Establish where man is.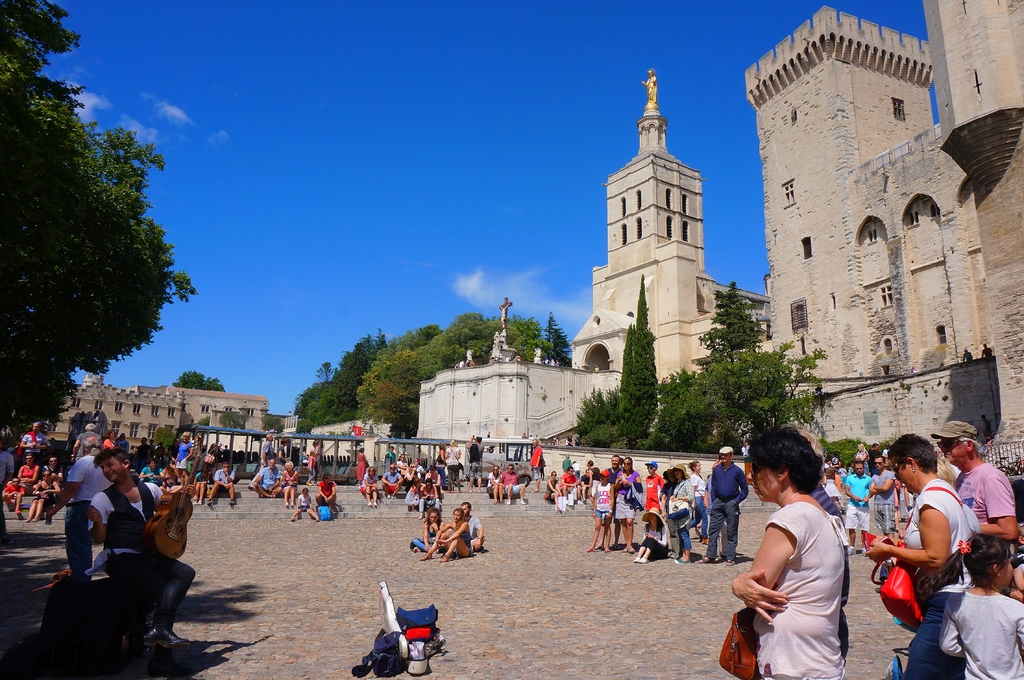
Established at 609 453 623 544.
